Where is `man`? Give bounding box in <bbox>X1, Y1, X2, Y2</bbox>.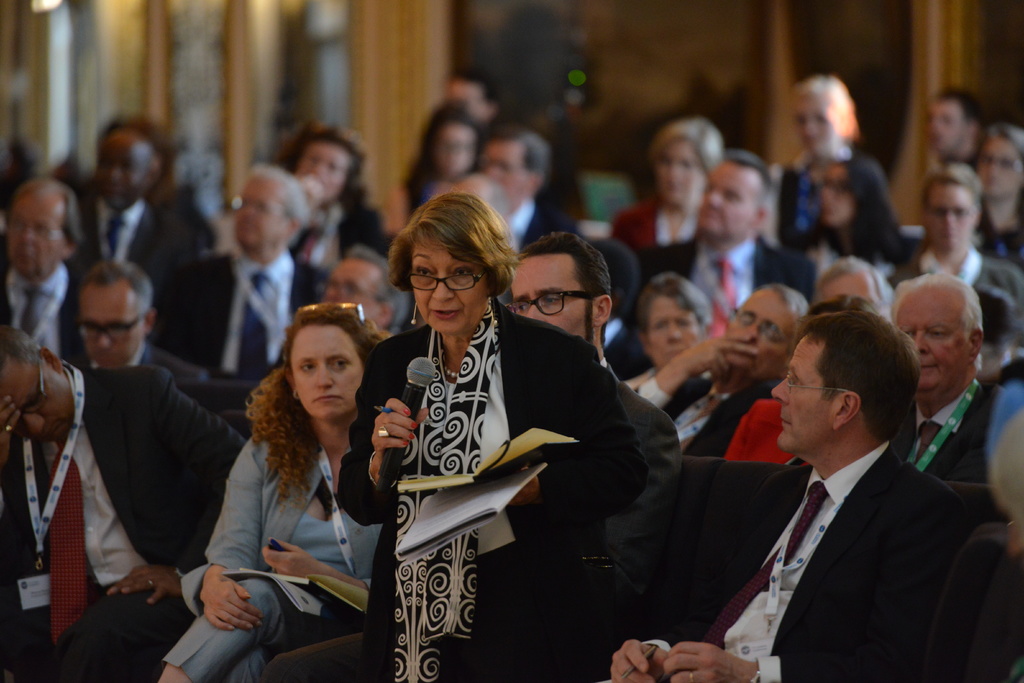
<bbox>892, 273, 1005, 484</bbox>.
